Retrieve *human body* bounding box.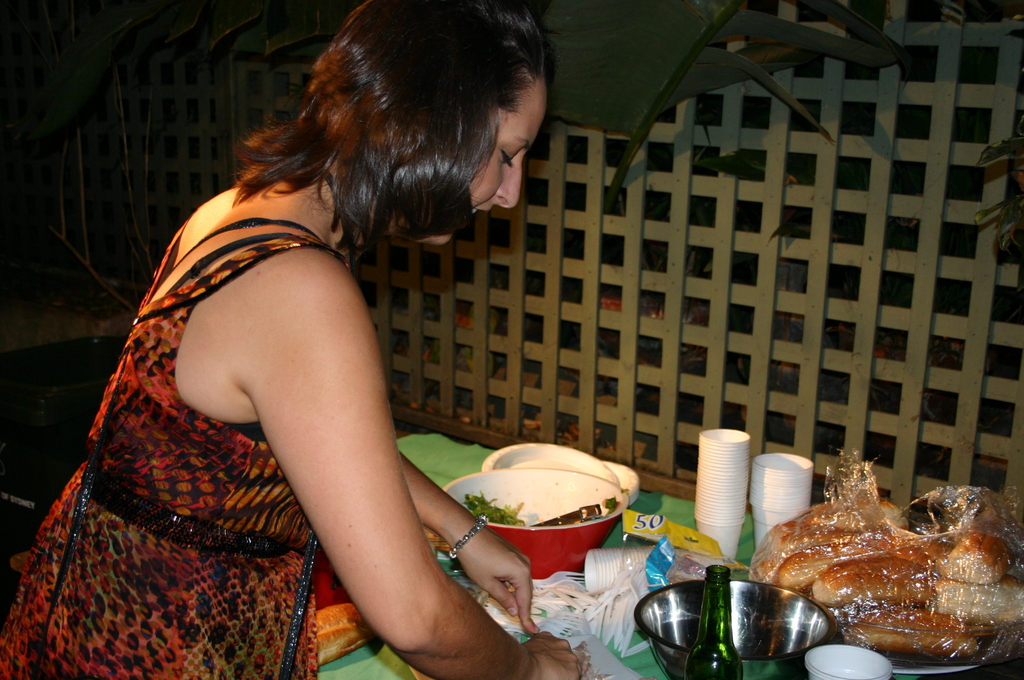
Bounding box: detection(17, 39, 579, 679).
